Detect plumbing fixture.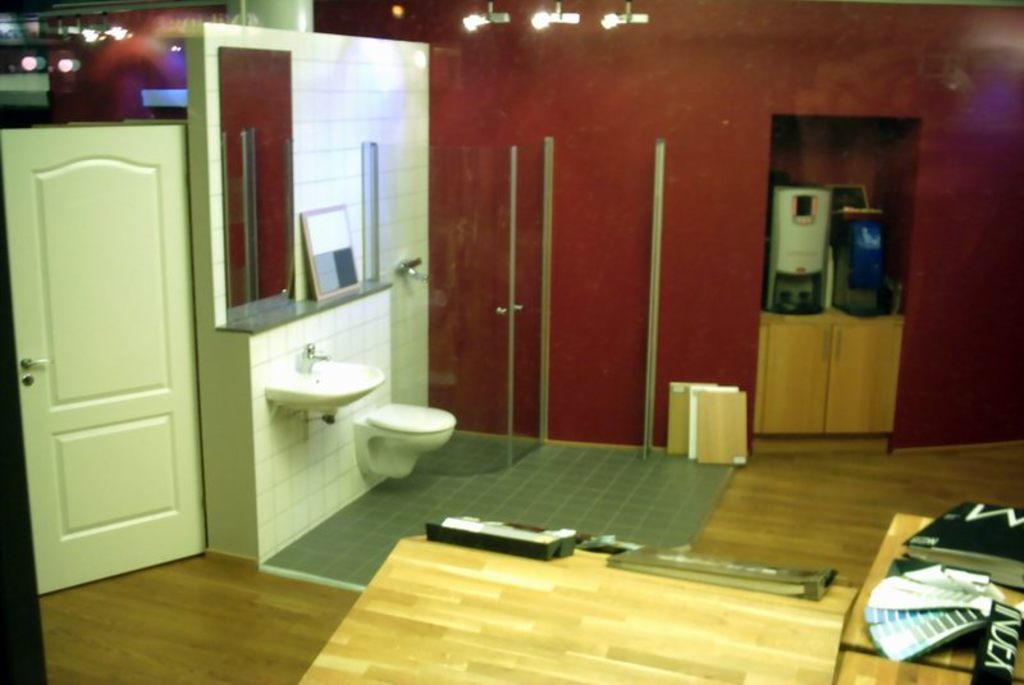
Detected at 396 255 430 286.
